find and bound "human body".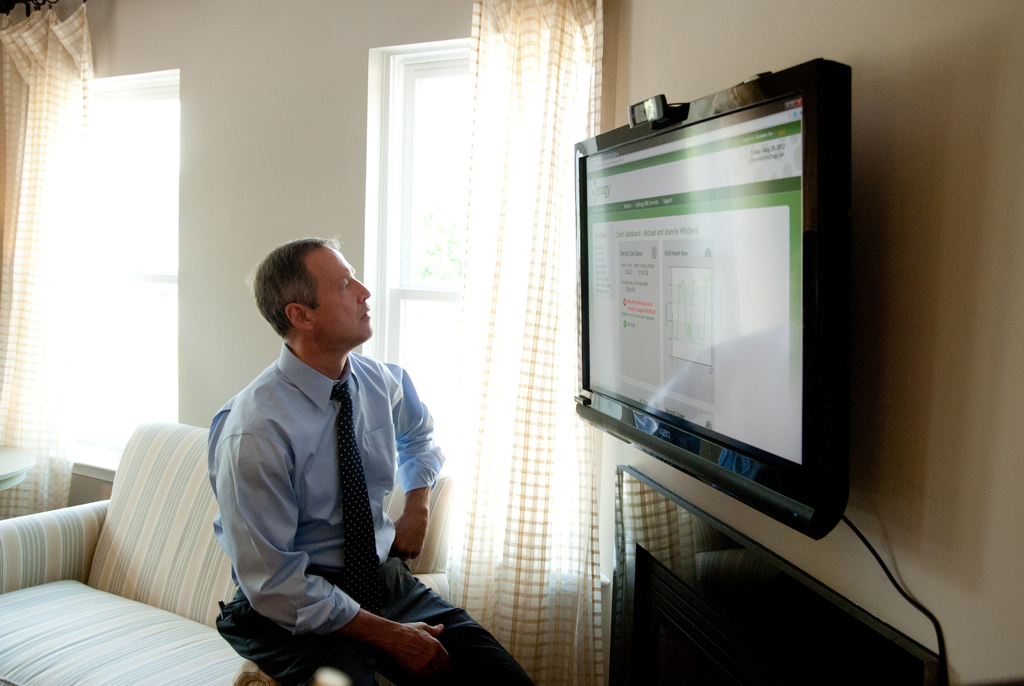
Bound: region(214, 256, 461, 675).
